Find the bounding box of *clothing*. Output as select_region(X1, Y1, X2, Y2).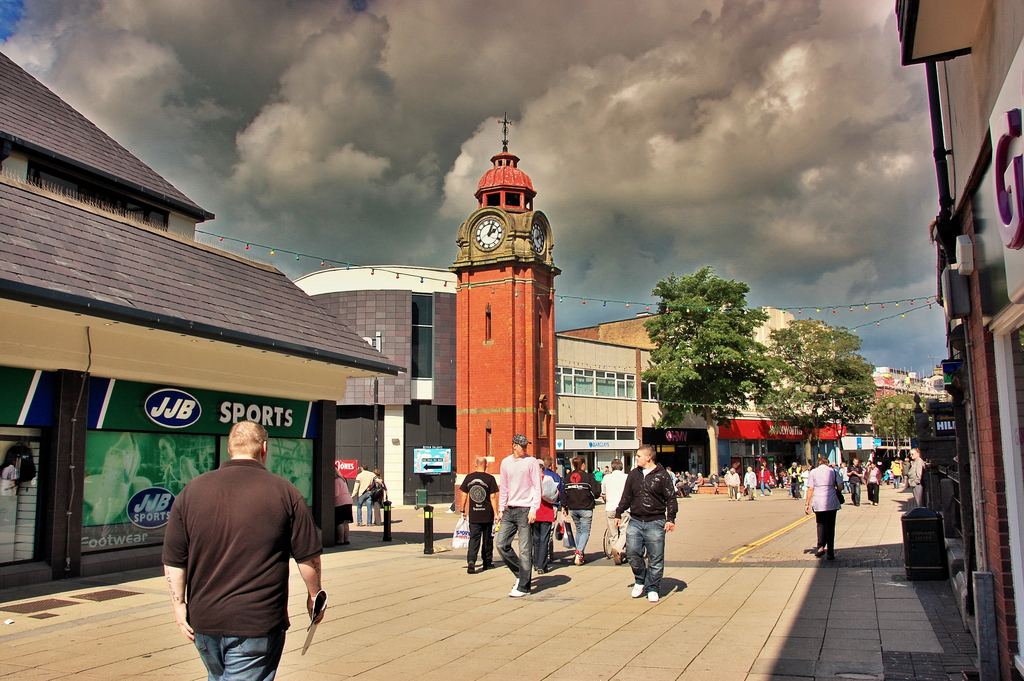
select_region(349, 472, 378, 527).
